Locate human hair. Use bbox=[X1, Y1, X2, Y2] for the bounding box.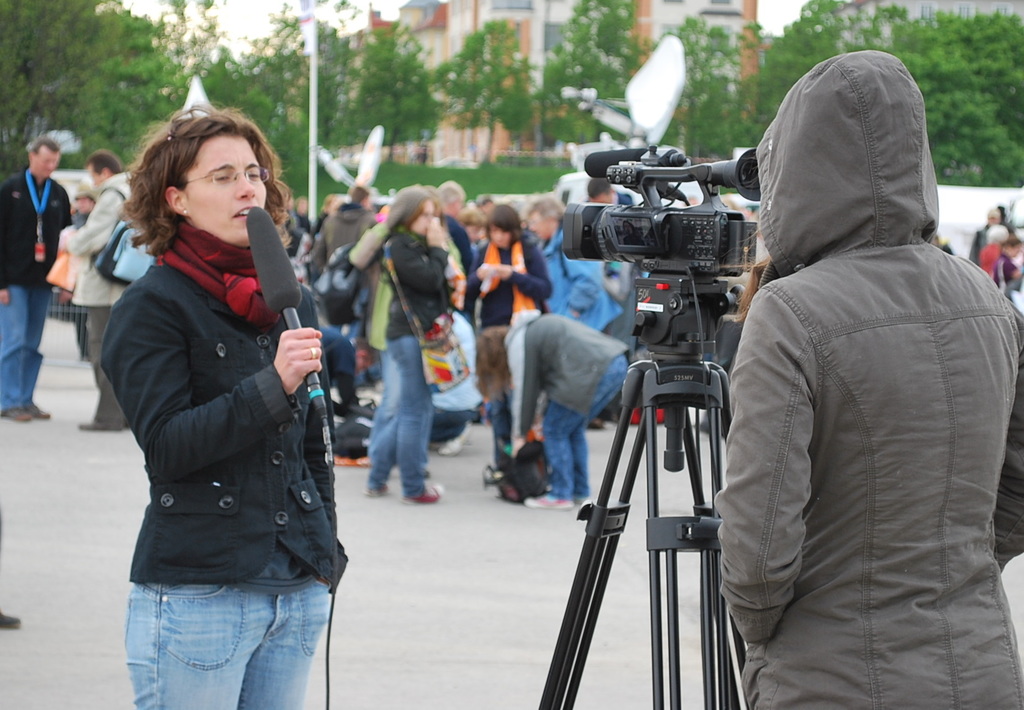
bbox=[32, 134, 61, 152].
